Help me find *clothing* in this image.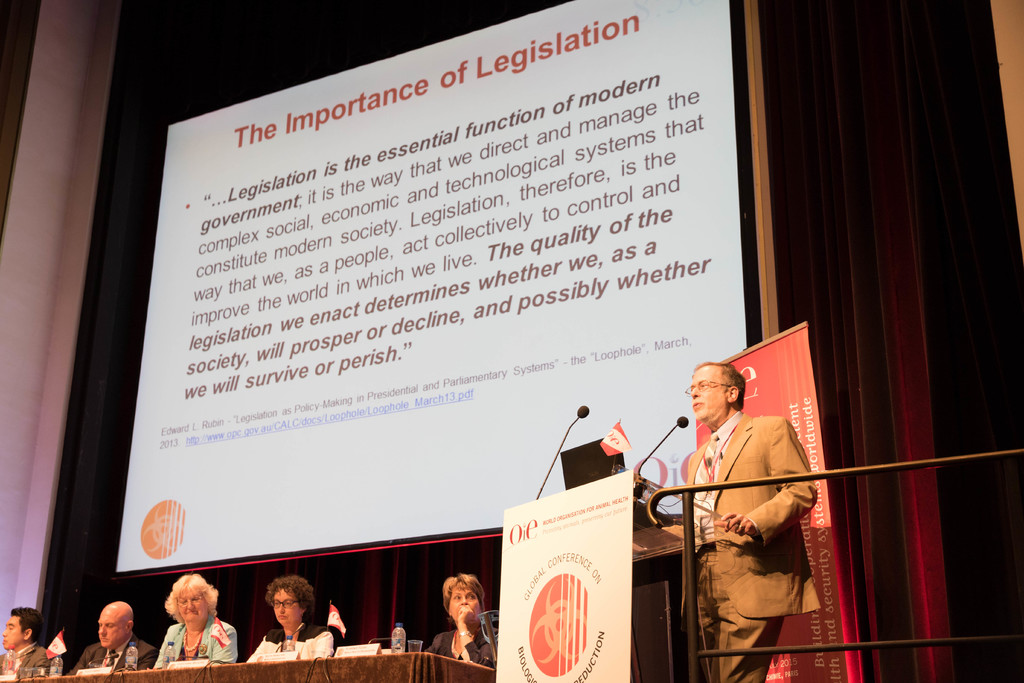
Found it: bbox(0, 646, 56, 673).
